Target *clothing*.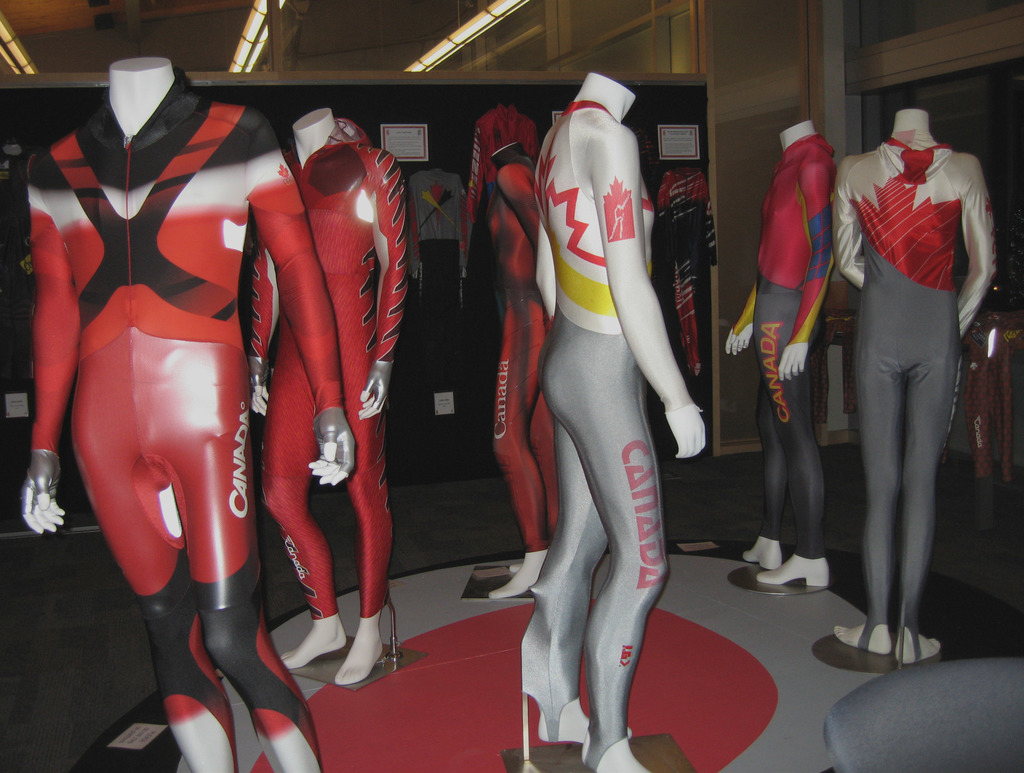
Target region: box=[457, 99, 562, 560].
